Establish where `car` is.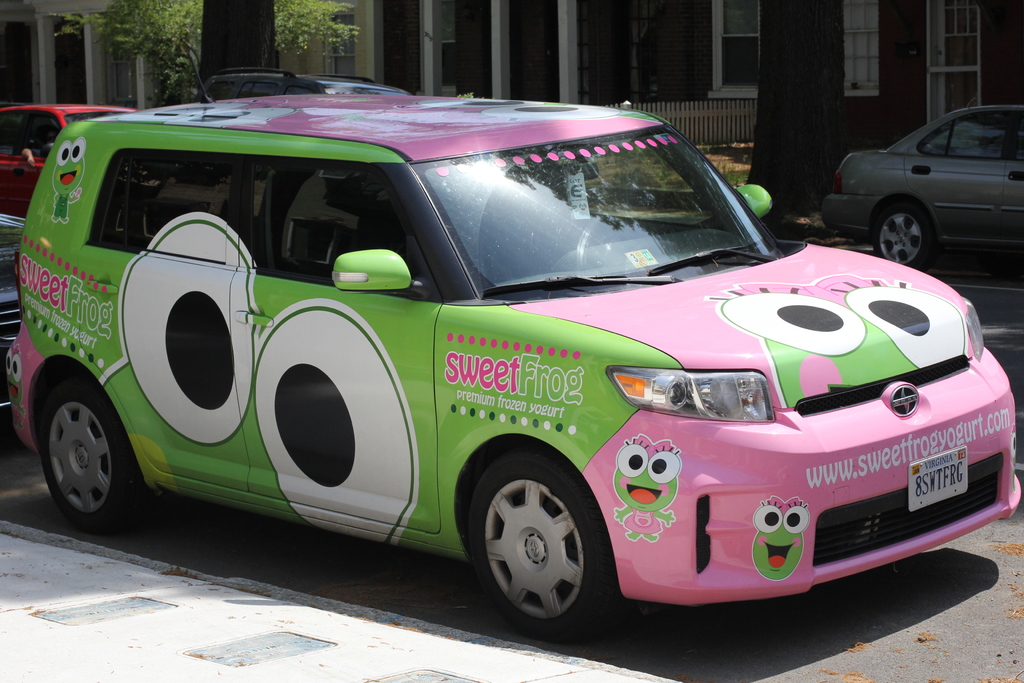
Established at <region>195, 62, 602, 211</region>.
